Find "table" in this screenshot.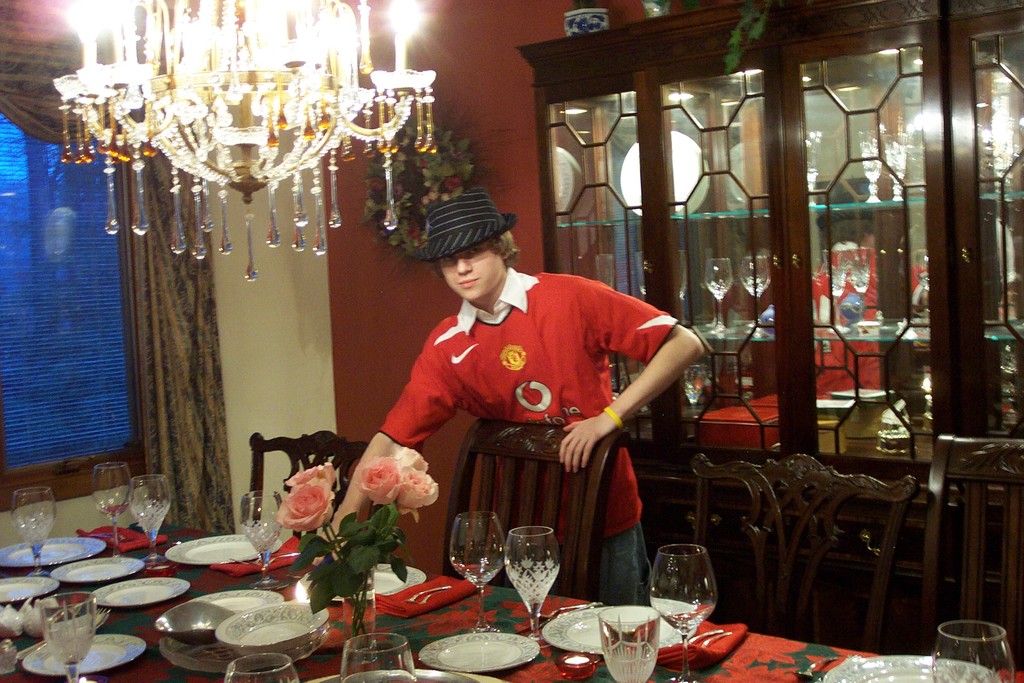
The bounding box for "table" is (0, 525, 1023, 682).
